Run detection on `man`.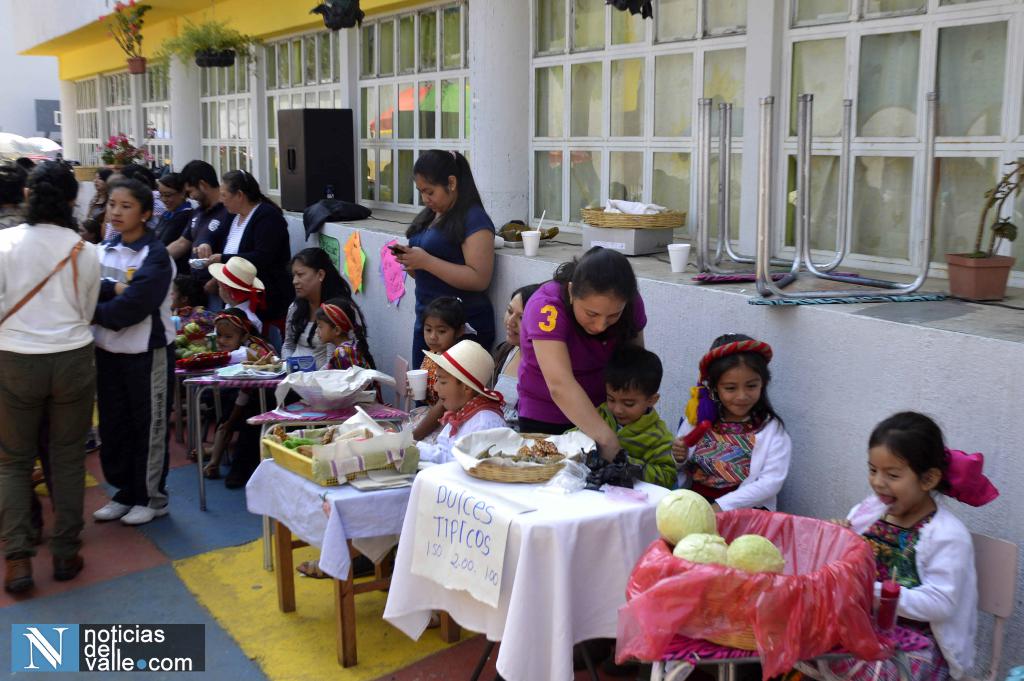
Result: bbox=[161, 158, 234, 313].
